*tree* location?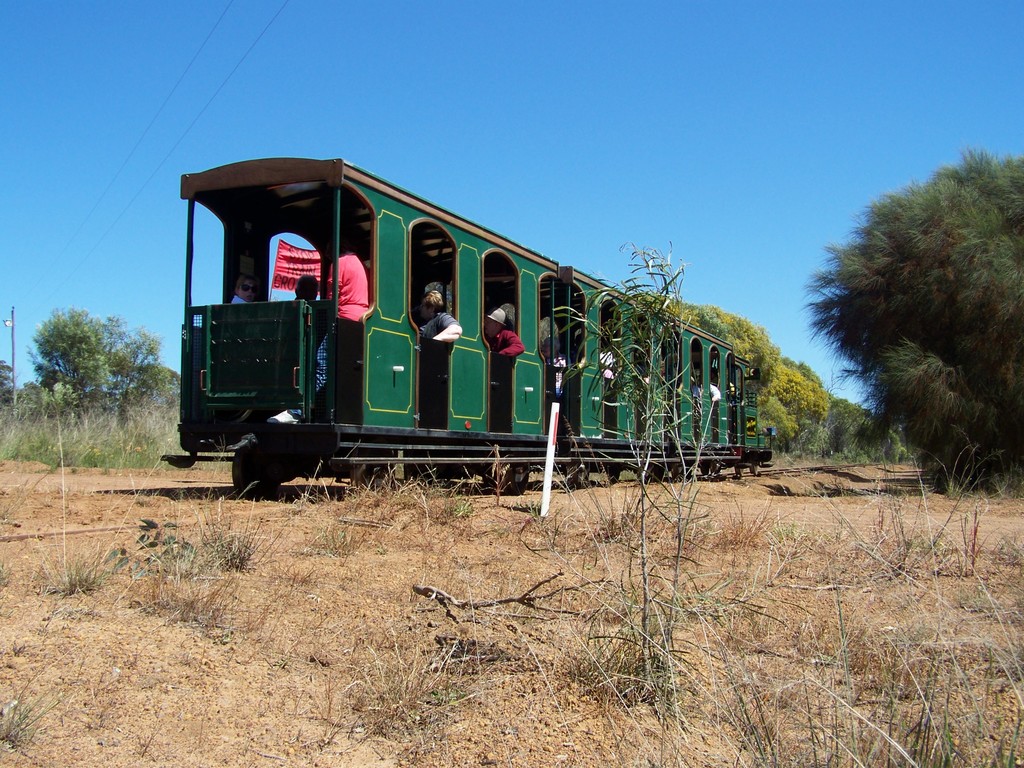
rect(29, 304, 107, 402)
